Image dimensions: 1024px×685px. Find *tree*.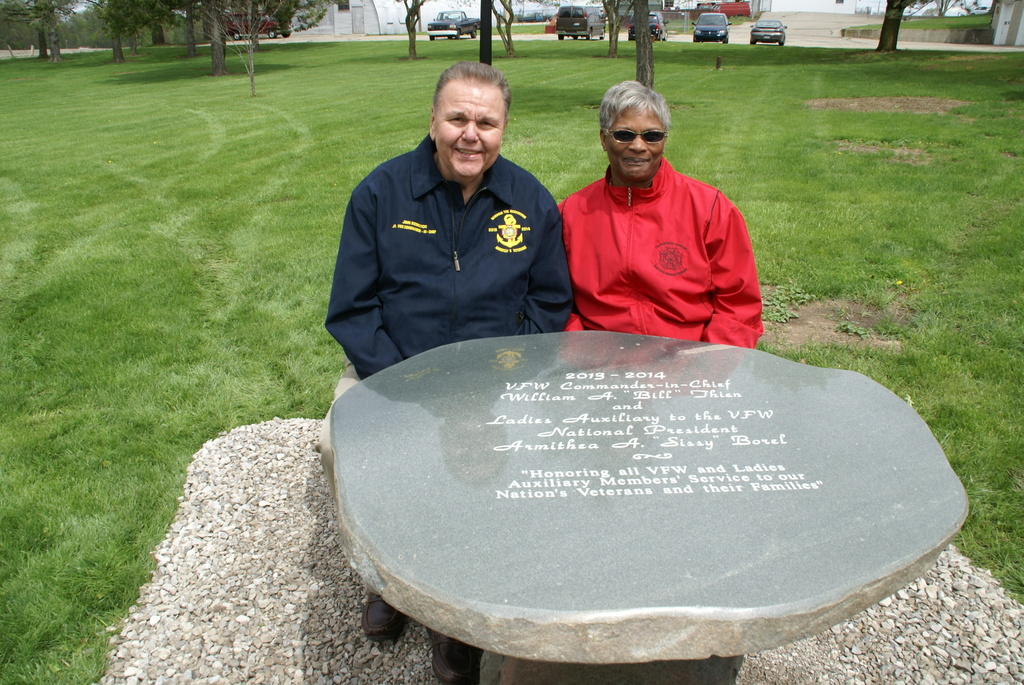
[x1=486, y1=0, x2=516, y2=58].
